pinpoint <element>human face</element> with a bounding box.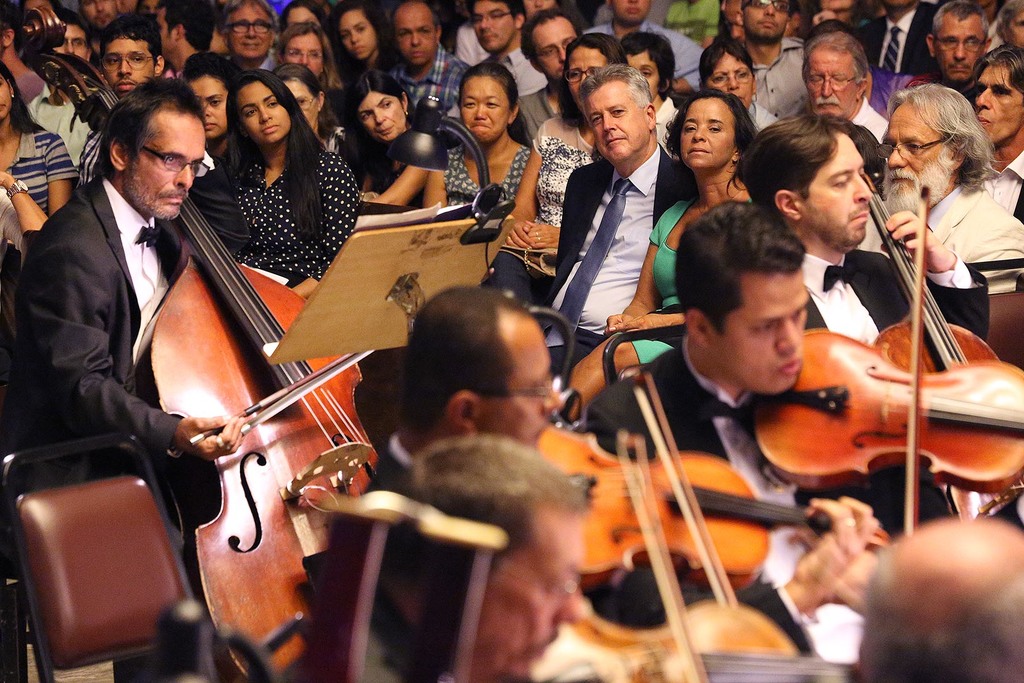
<box>883,109,947,206</box>.
